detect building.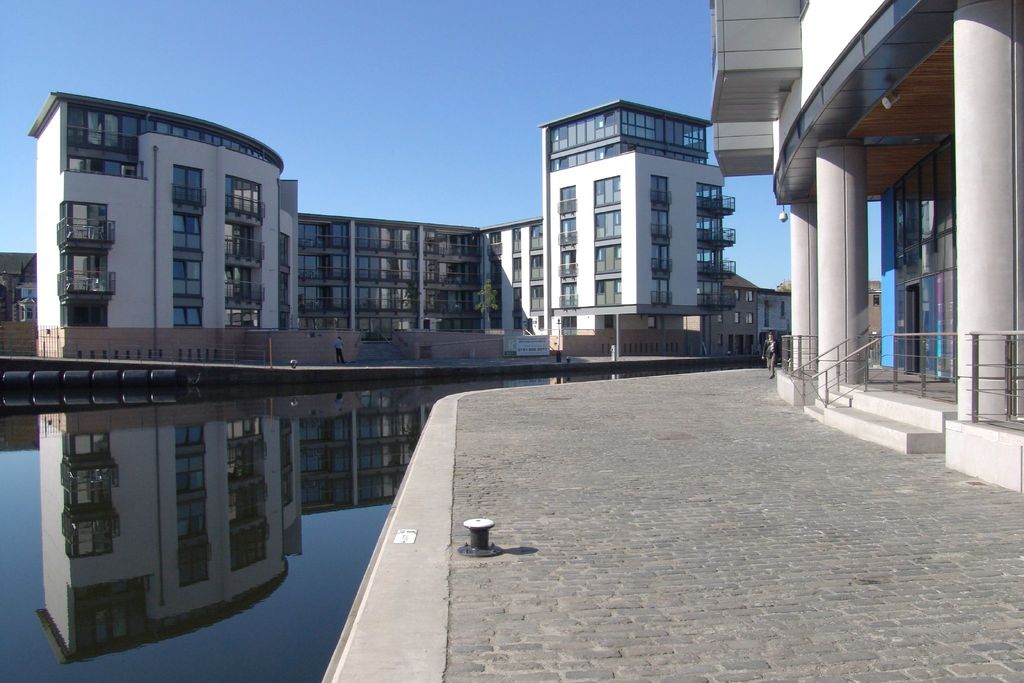
Detected at 0 248 40 356.
